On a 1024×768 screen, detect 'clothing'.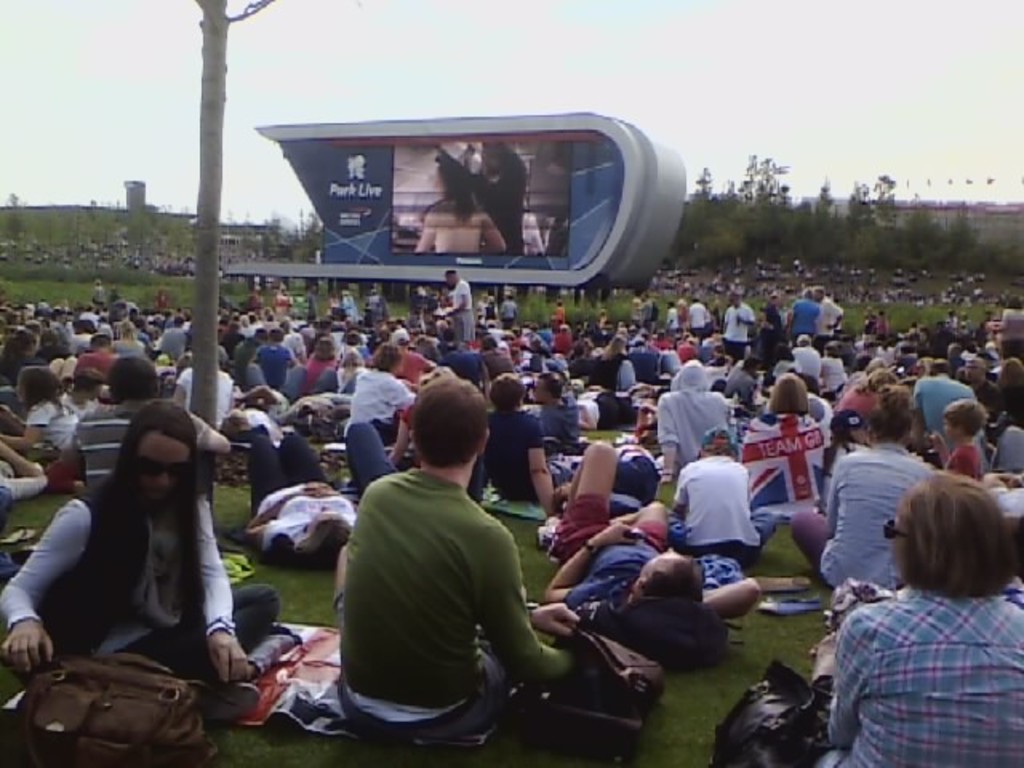
region(734, 414, 835, 528).
